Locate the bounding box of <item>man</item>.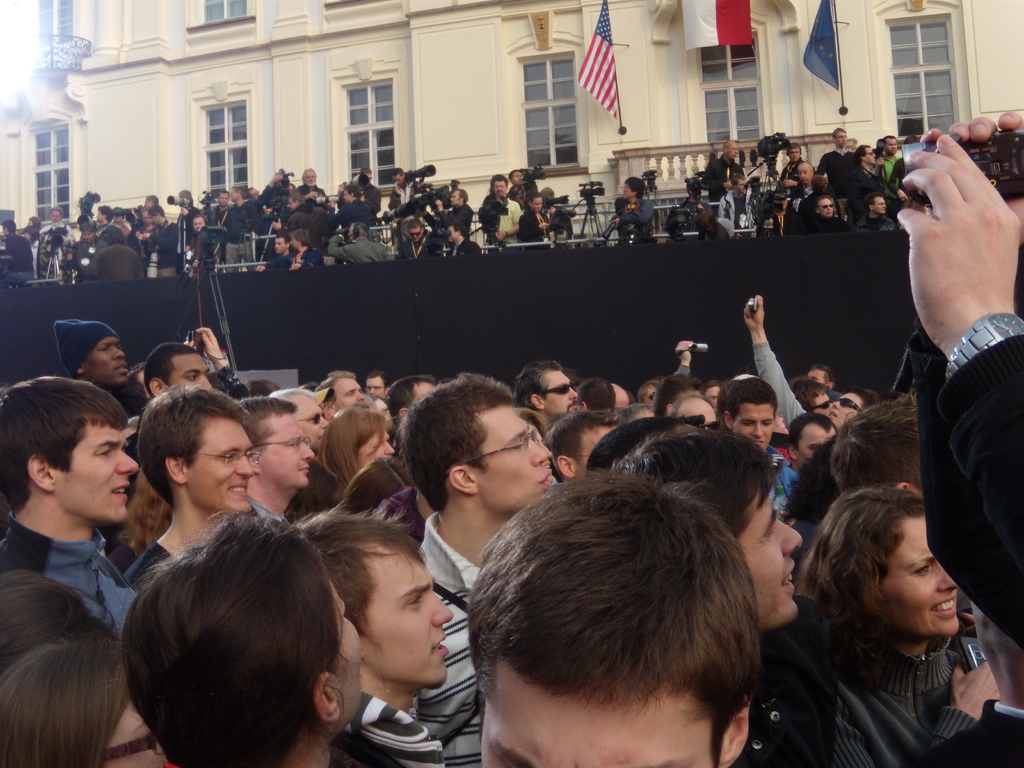
Bounding box: [229, 392, 307, 521].
